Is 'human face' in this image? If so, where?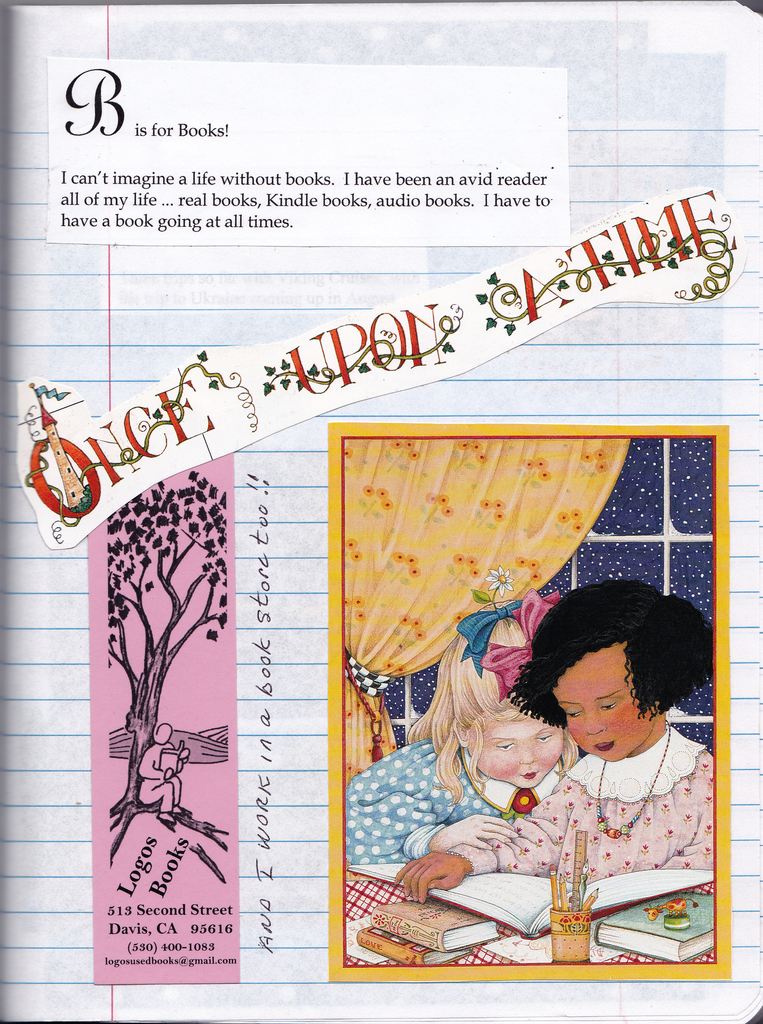
Yes, at 465/713/565/787.
